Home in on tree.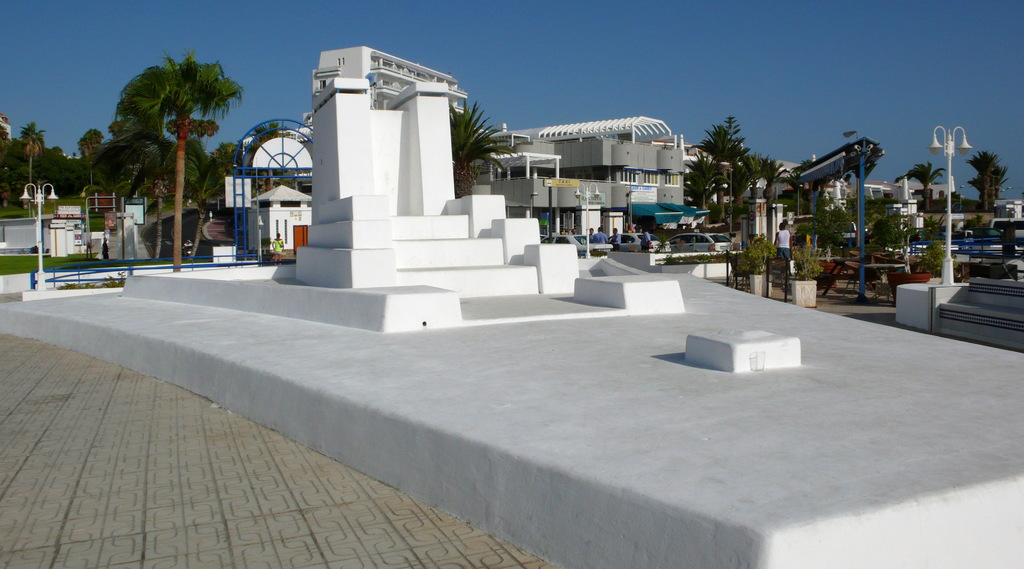
Homed in at bbox=[77, 128, 102, 159].
